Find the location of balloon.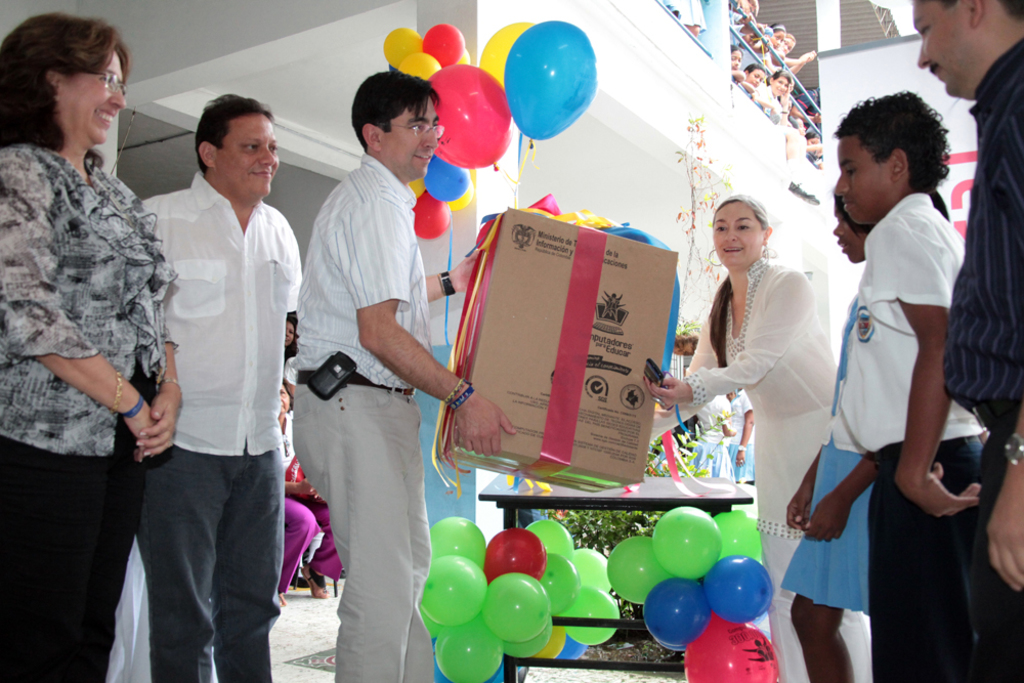
Location: select_region(444, 178, 479, 212).
